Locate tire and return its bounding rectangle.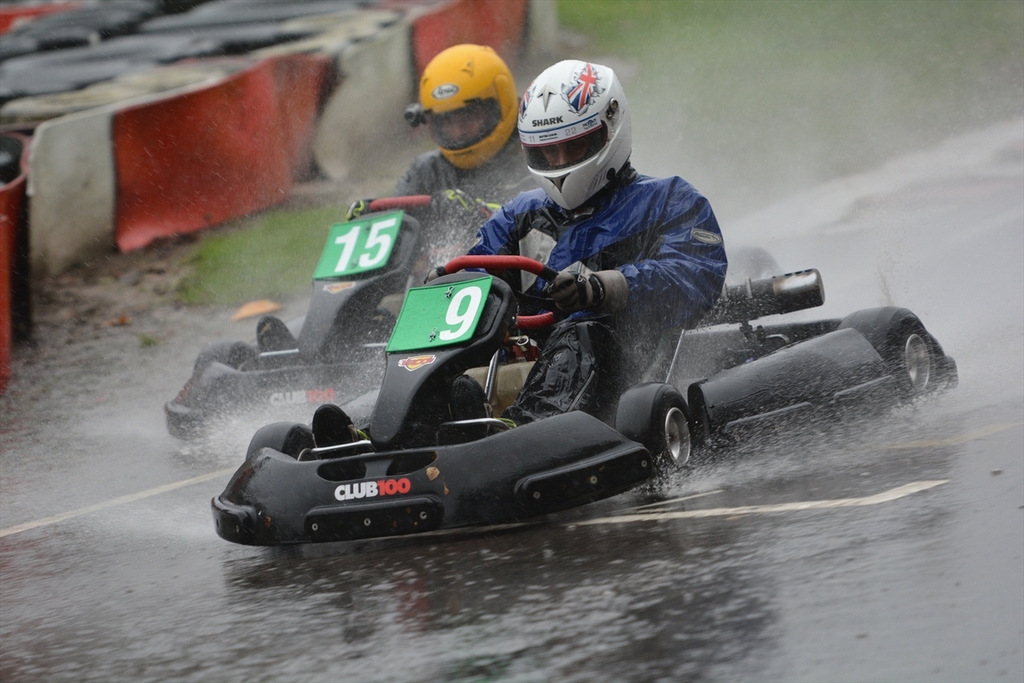
{"left": 193, "top": 342, "right": 269, "bottom": 378}.
